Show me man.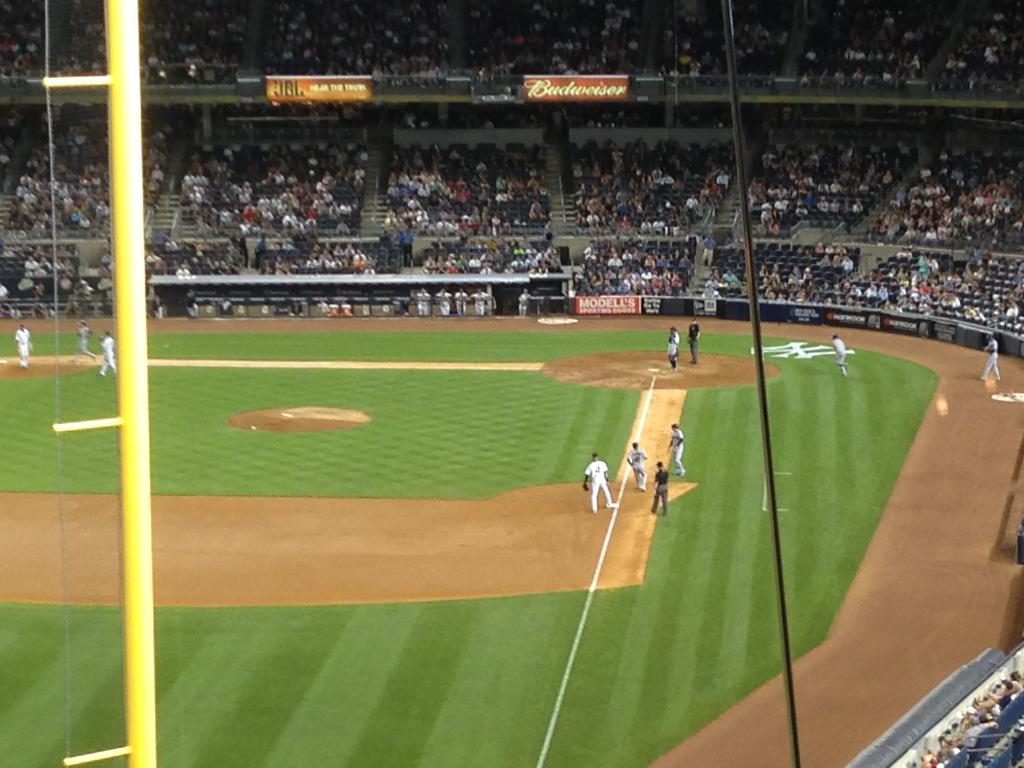
man is here: <box>668,325,681,372</box>.
